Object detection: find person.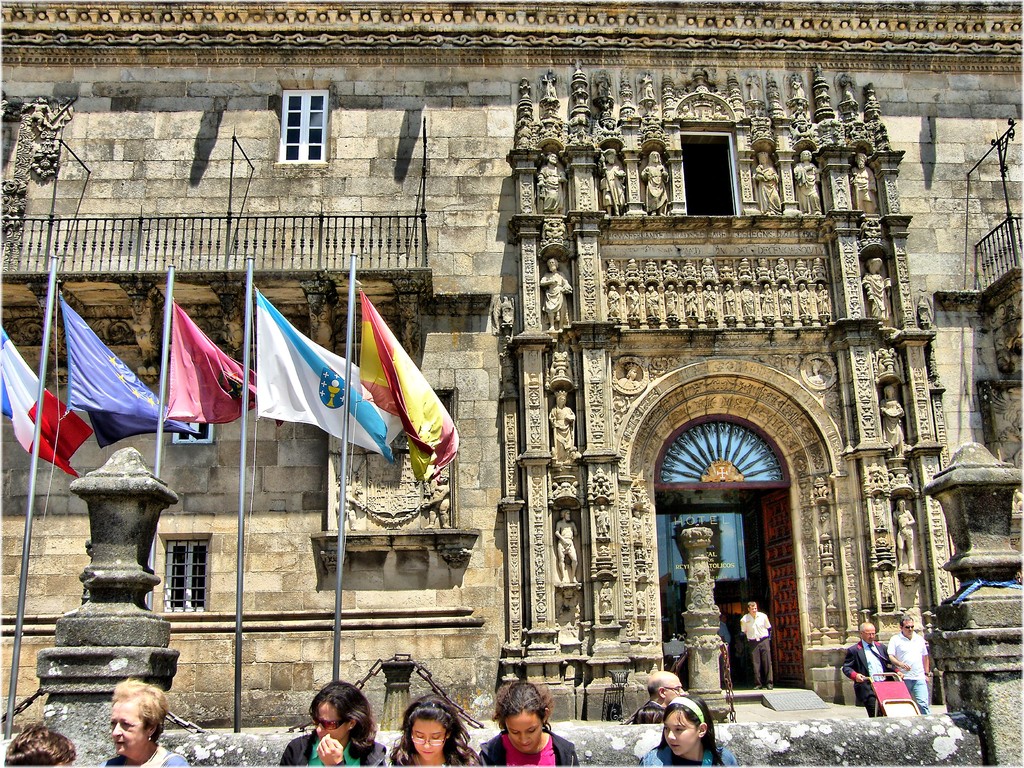
x1=386 y1=693 x2=483 y2=767.
